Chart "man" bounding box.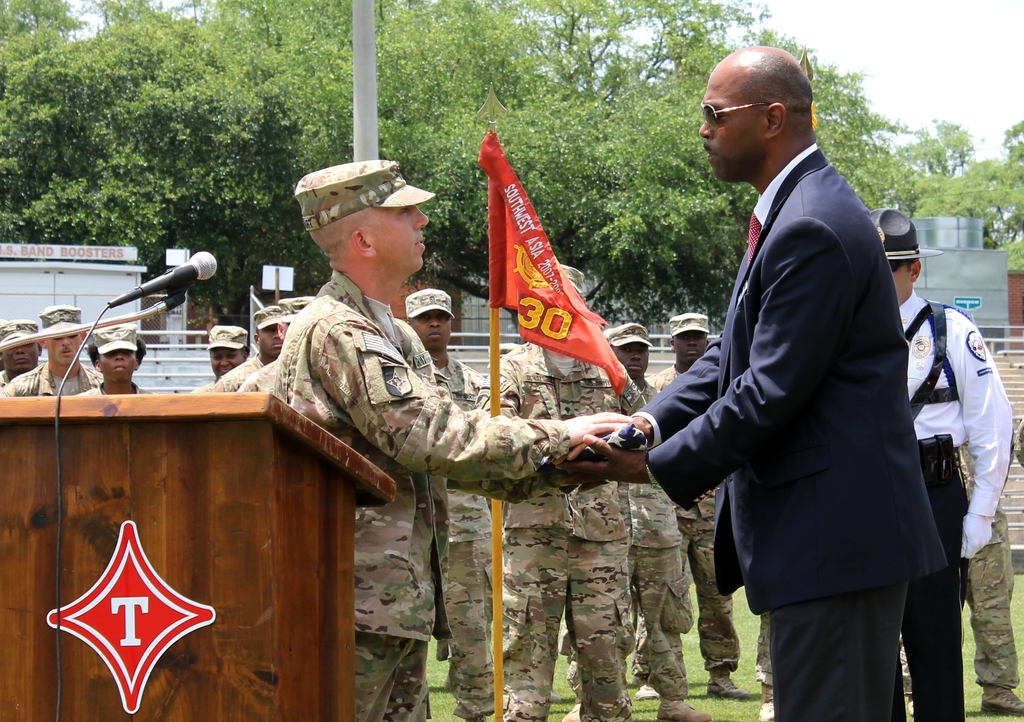
Charted: bbox=(867, 208, 1012, 721).
